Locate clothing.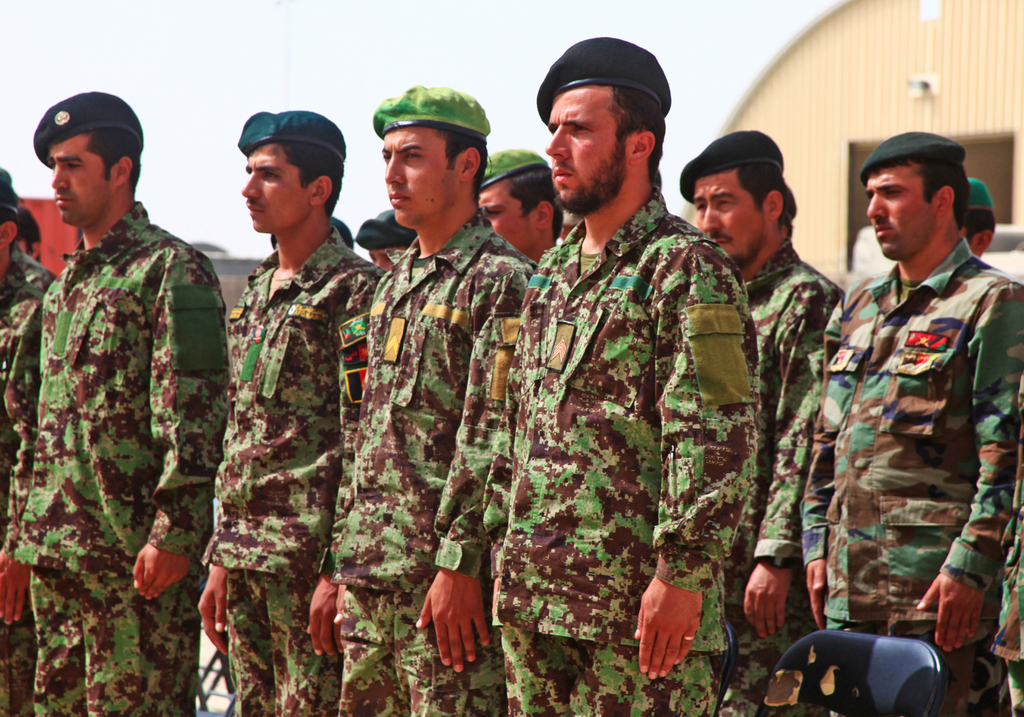
Bounding box: left=237, top=110, right=346, bottom=164.
